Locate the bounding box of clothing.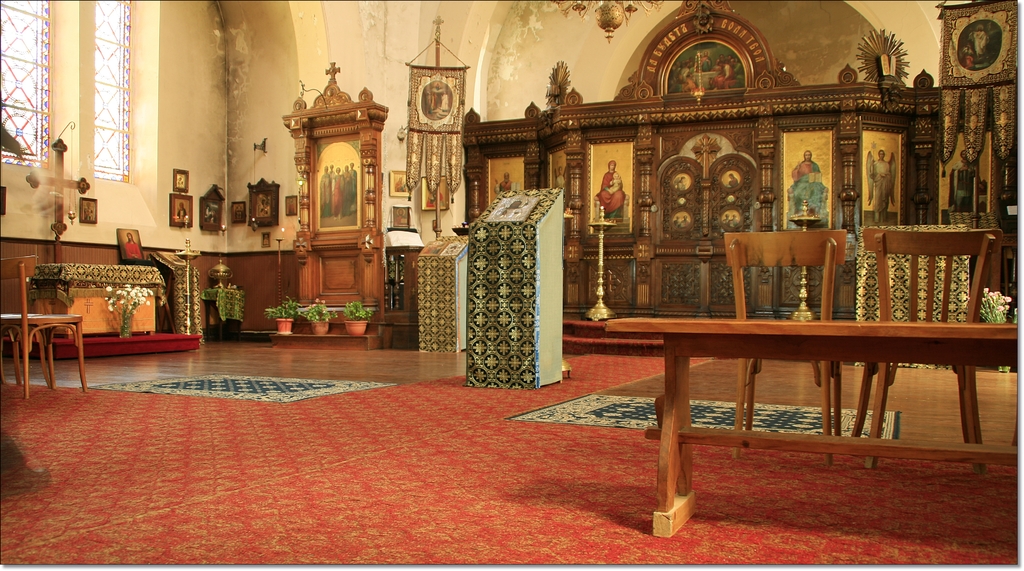
Bounding box: left=709, top=65, right=738, bottom=92.
